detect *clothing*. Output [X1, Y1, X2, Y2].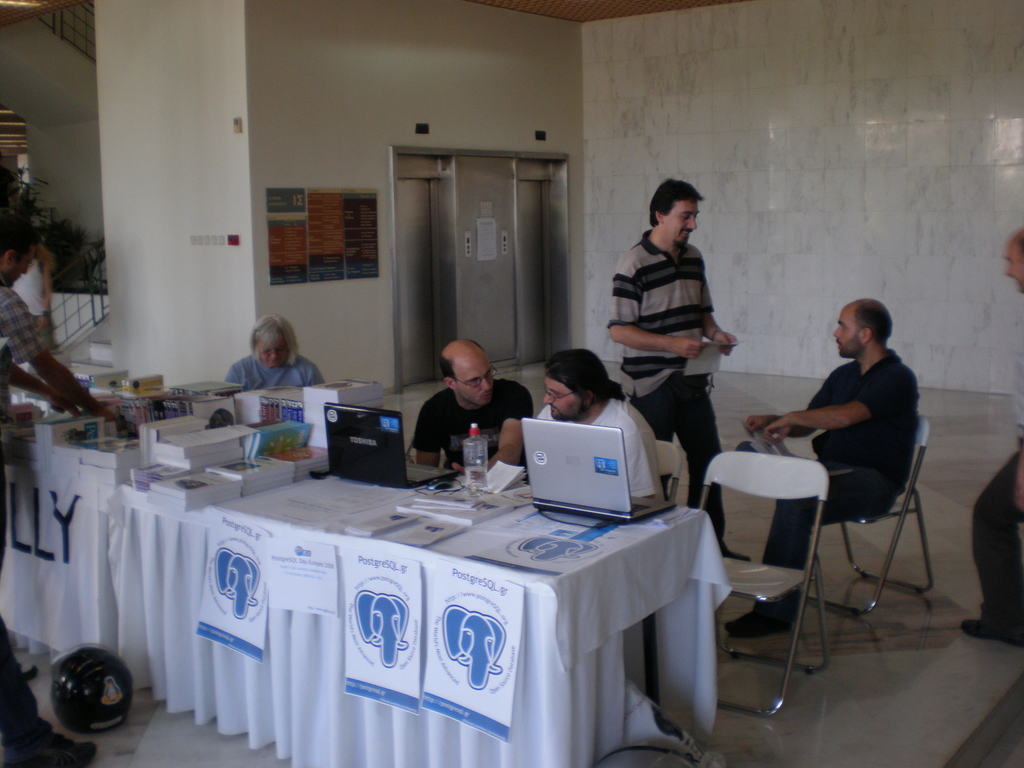
[227, 355, 328, 394].
